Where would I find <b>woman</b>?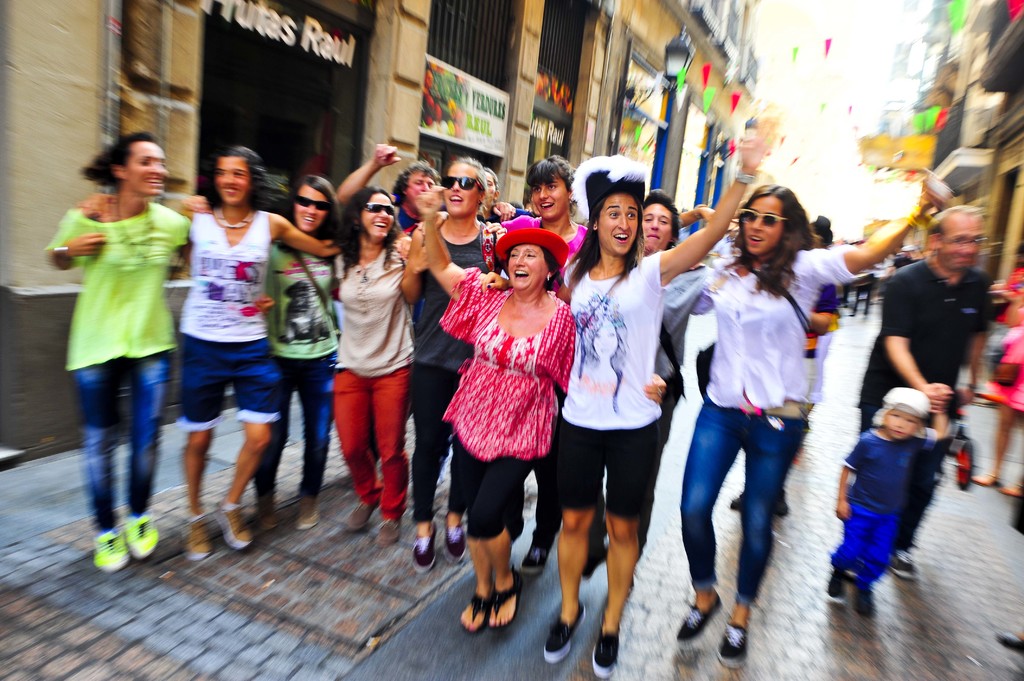
At select_region(474, 166, 529, 223).
